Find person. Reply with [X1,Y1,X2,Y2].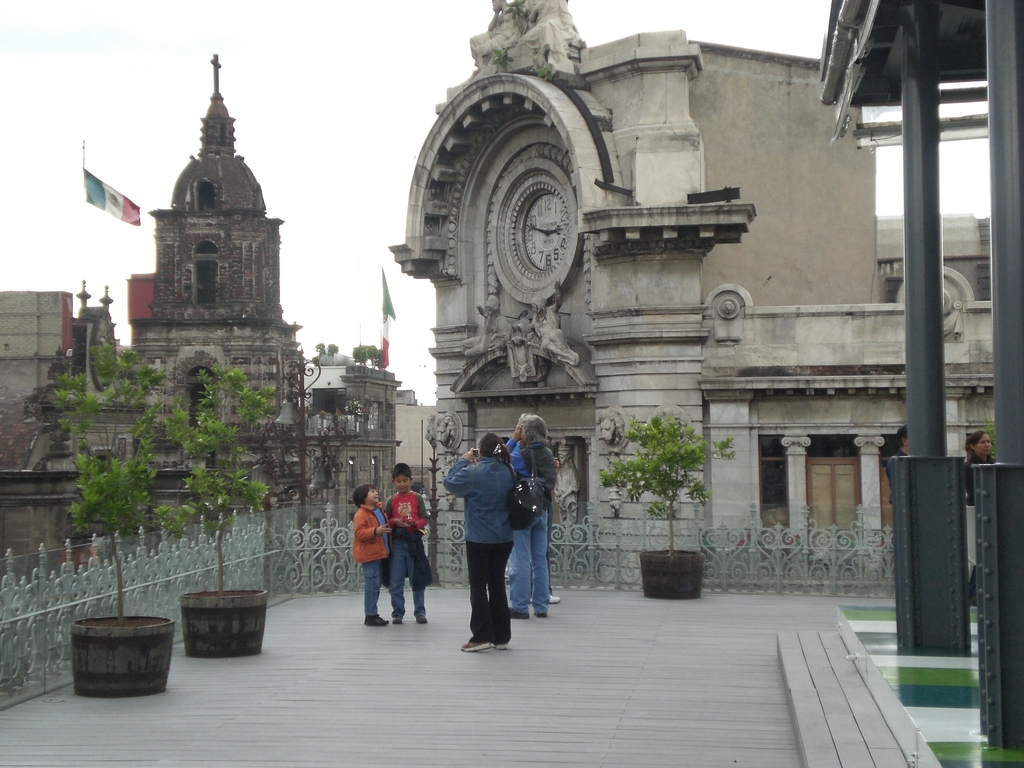
[356,481,392,630].
